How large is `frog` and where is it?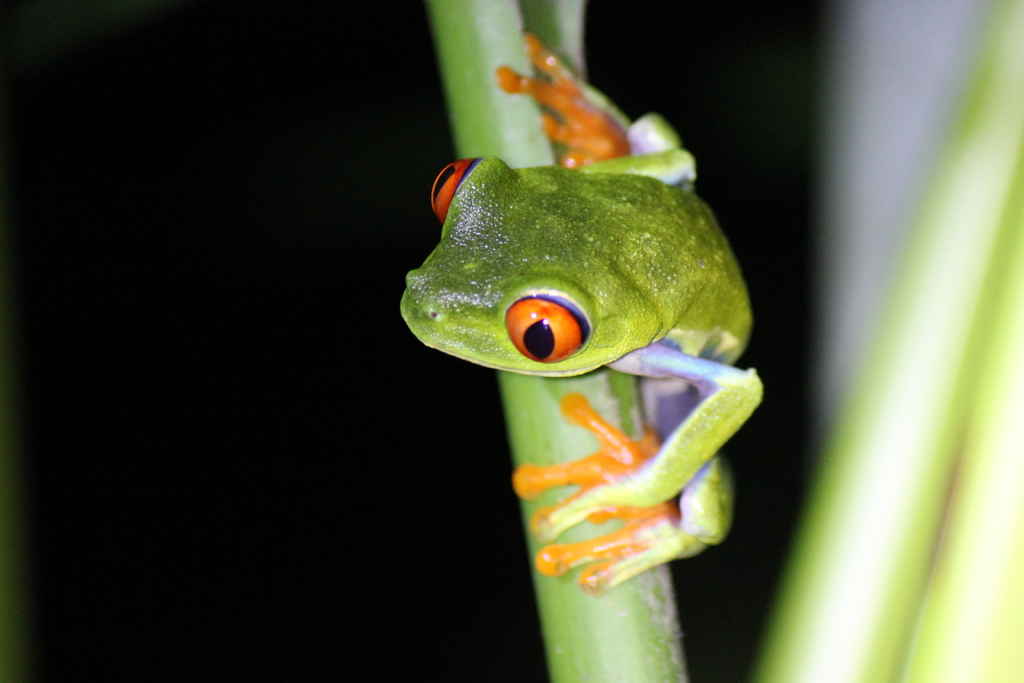
Bounding box: box=[400, 29, 763, 595].
